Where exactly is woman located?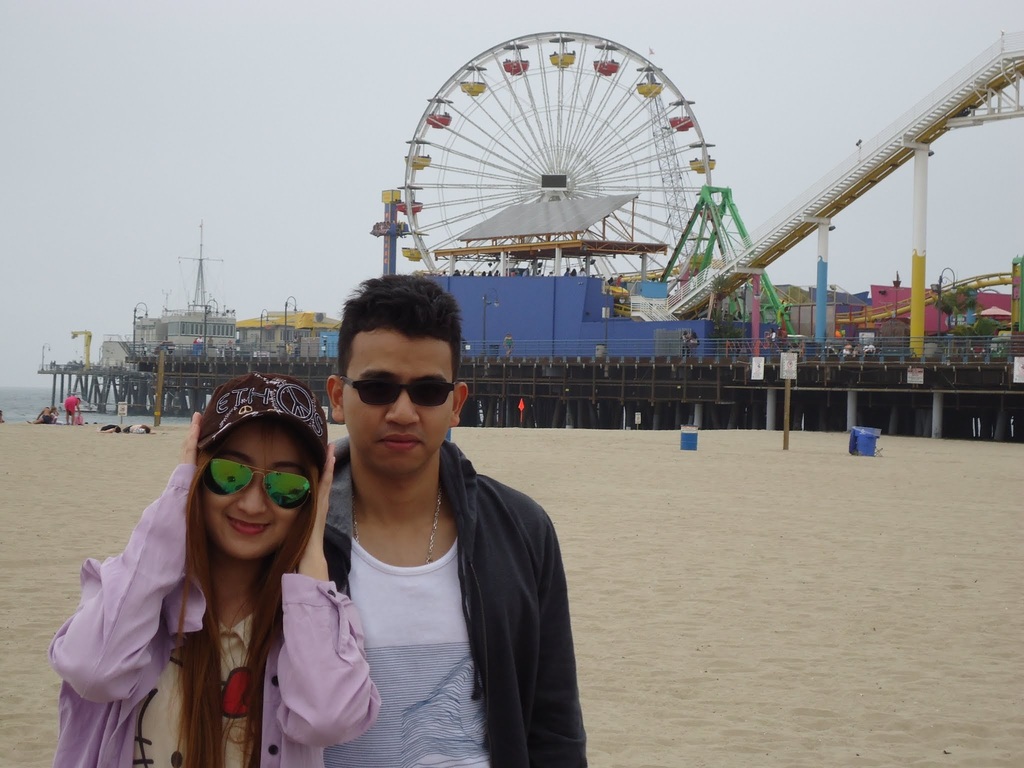
Its bounding box is locate(690, 330, 701, 355).
